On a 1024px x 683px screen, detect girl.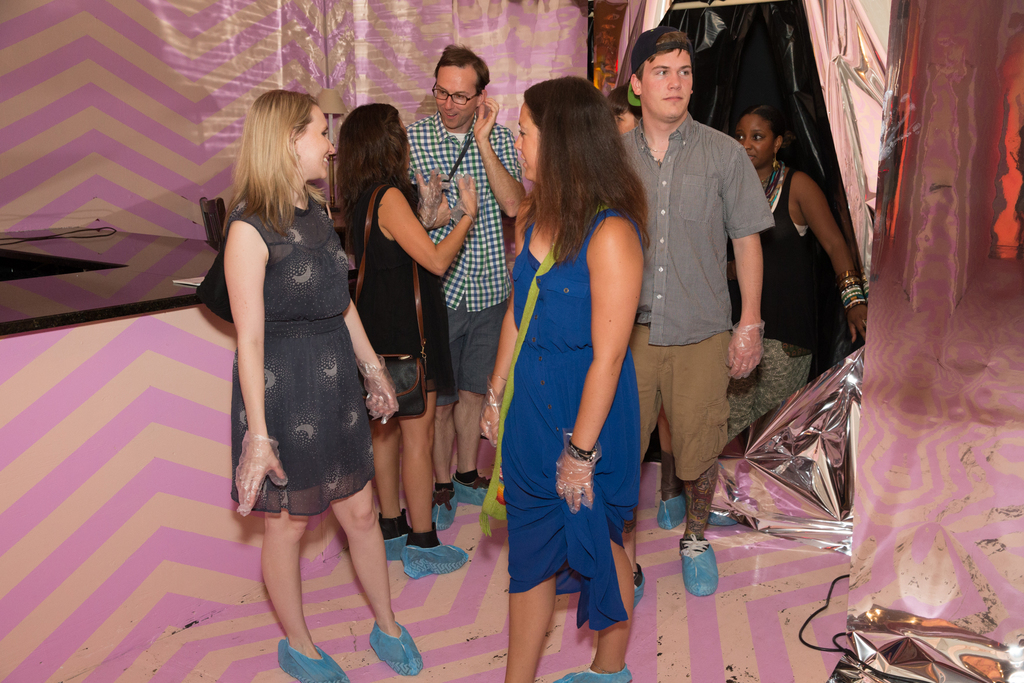
select_region(481, 80, 643, 682).
